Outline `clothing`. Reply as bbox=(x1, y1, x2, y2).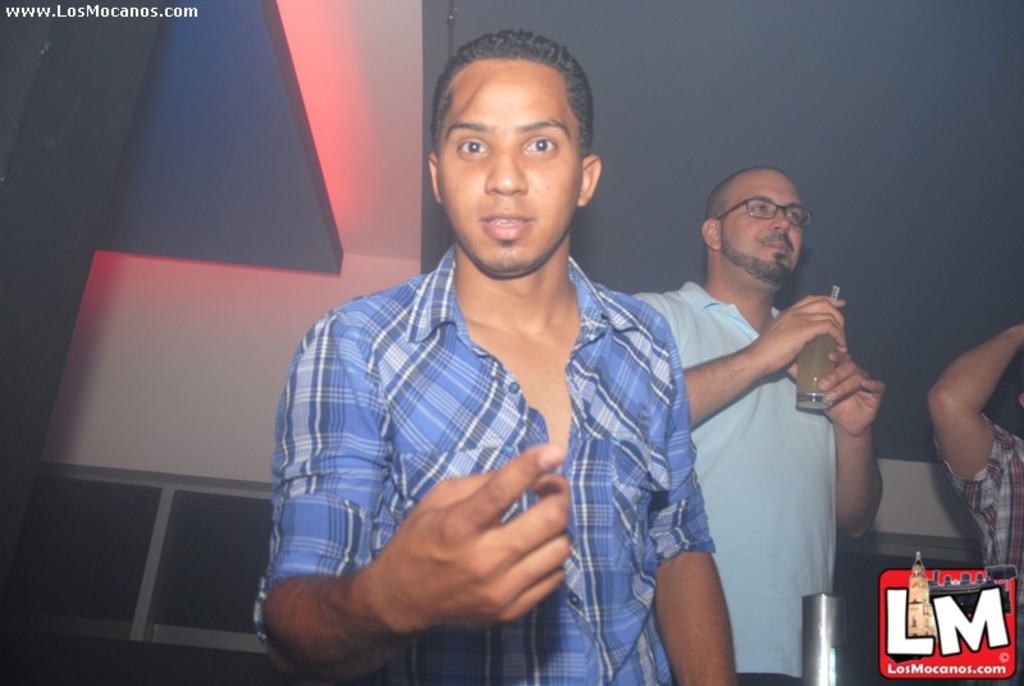
bbox=(928, 406, 1023, 685).
